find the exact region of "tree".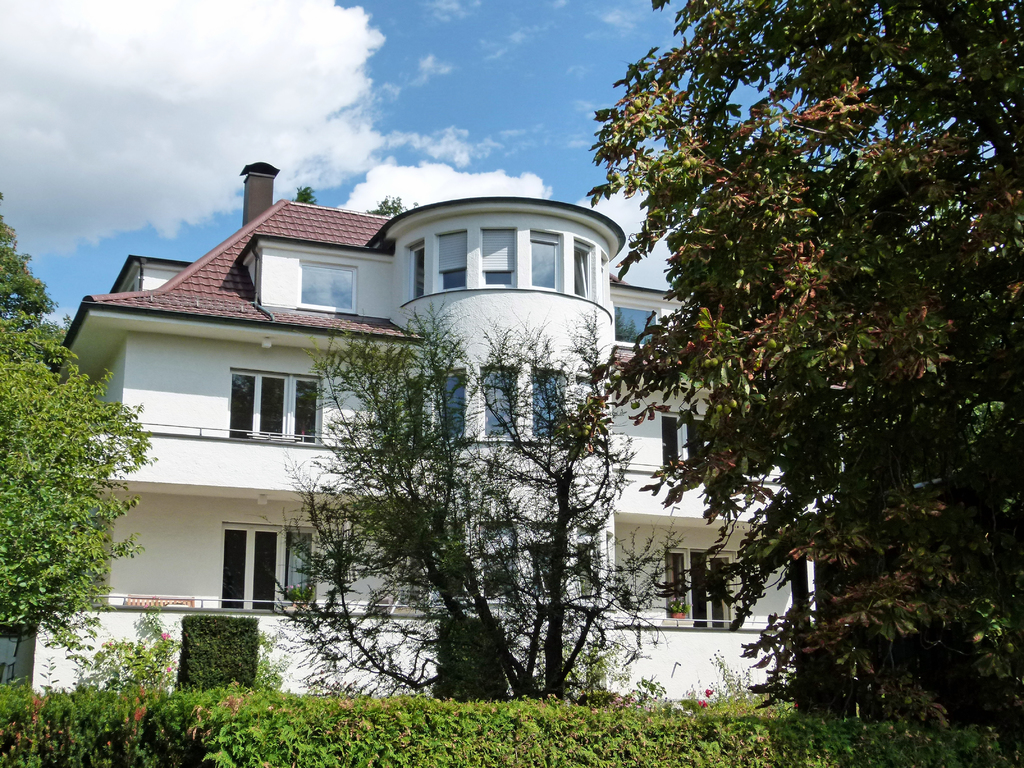
Exact region: <box>263,301,685,709</box>.
